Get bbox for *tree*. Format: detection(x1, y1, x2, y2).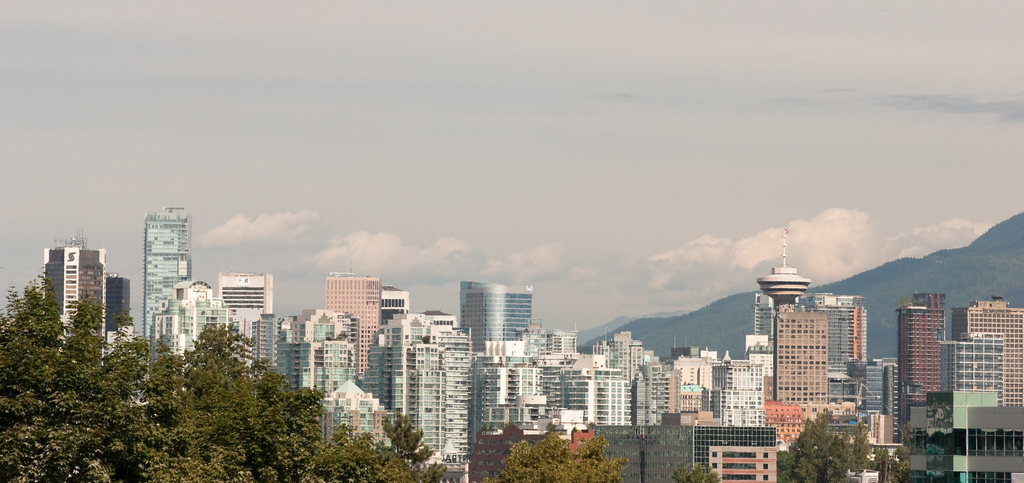
detection(490, 415, 628, 482).
